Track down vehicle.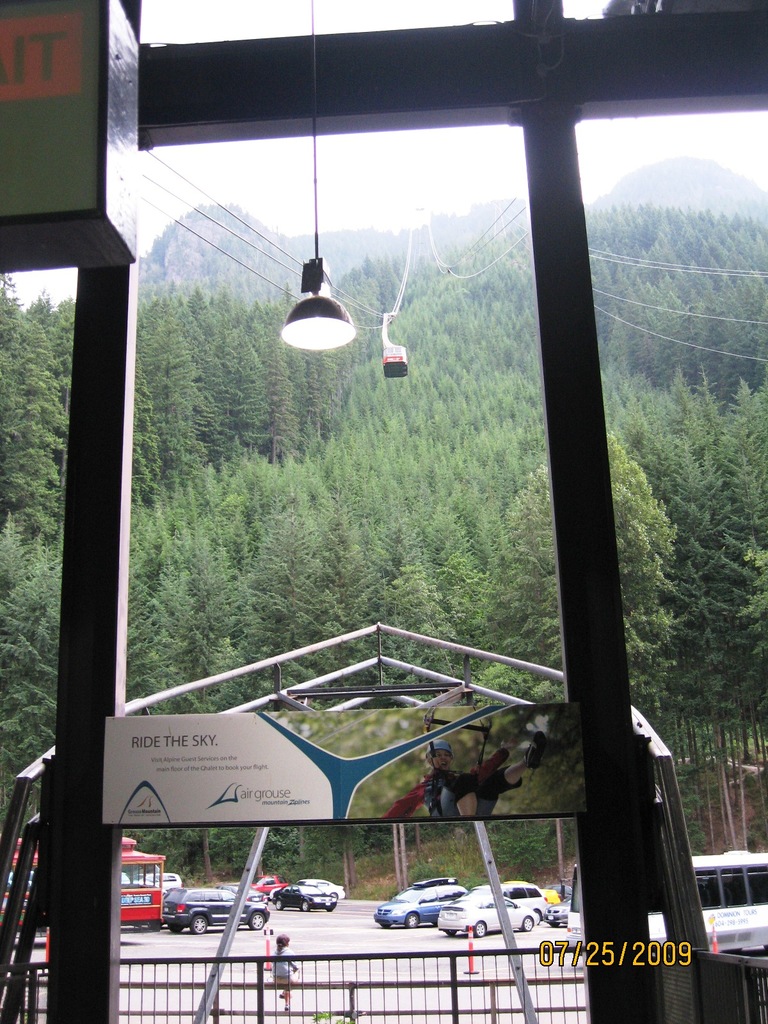
Tracked to [165,884,276,932].
